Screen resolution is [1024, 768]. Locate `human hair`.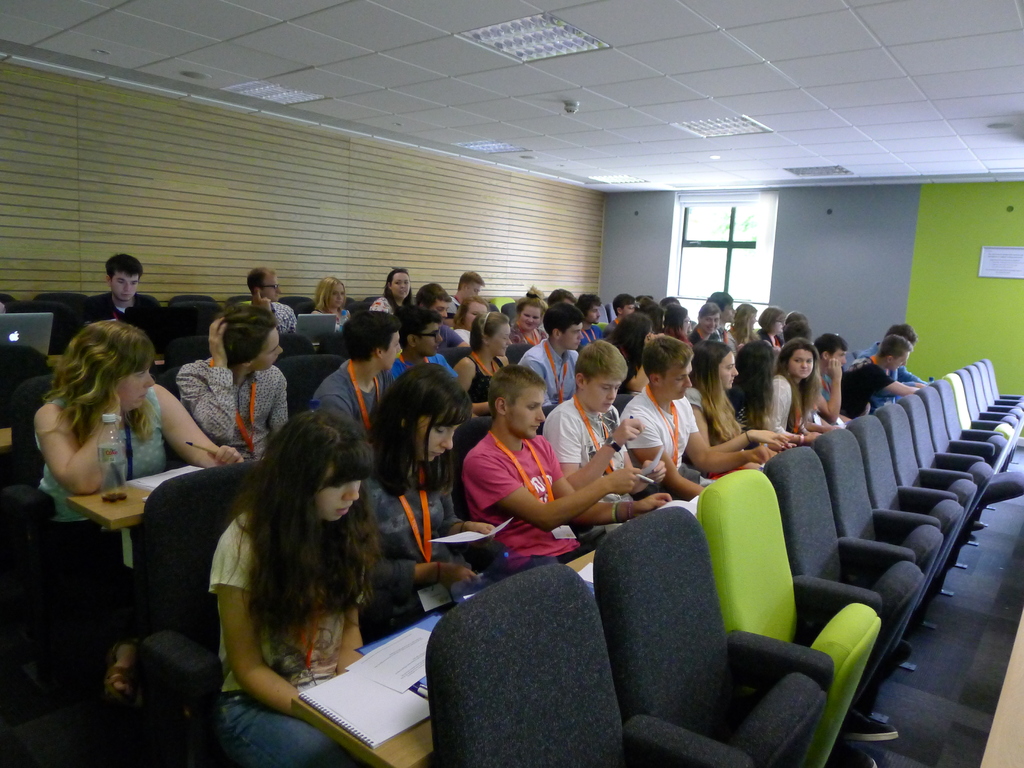
(x1=776, y1=339, x2=822, y2=428).
